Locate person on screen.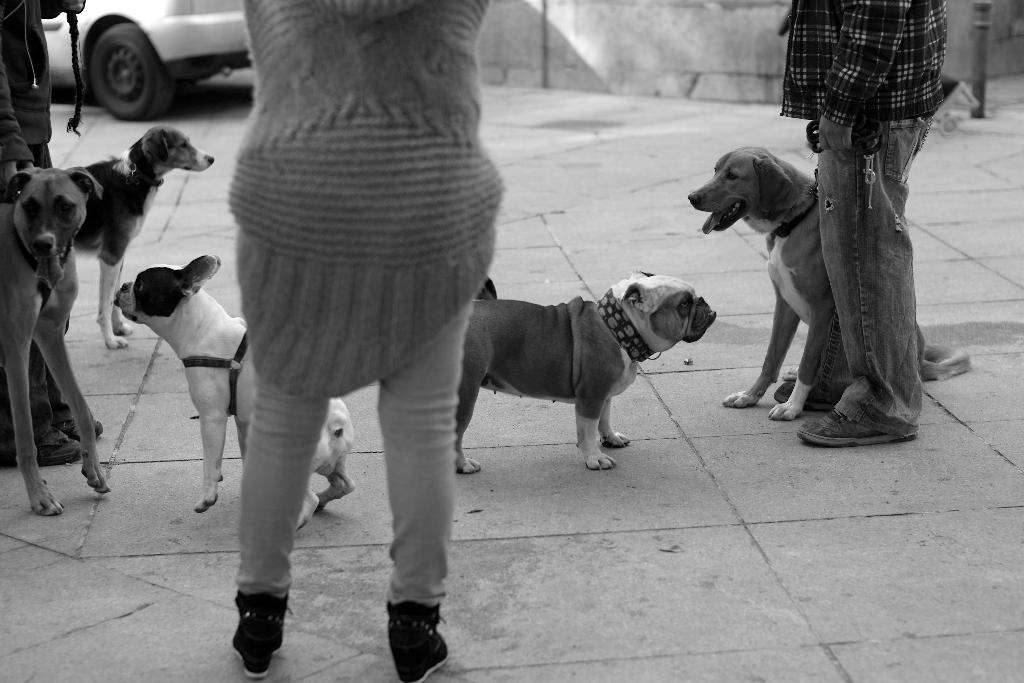
On screen at 769,23,944,443.
